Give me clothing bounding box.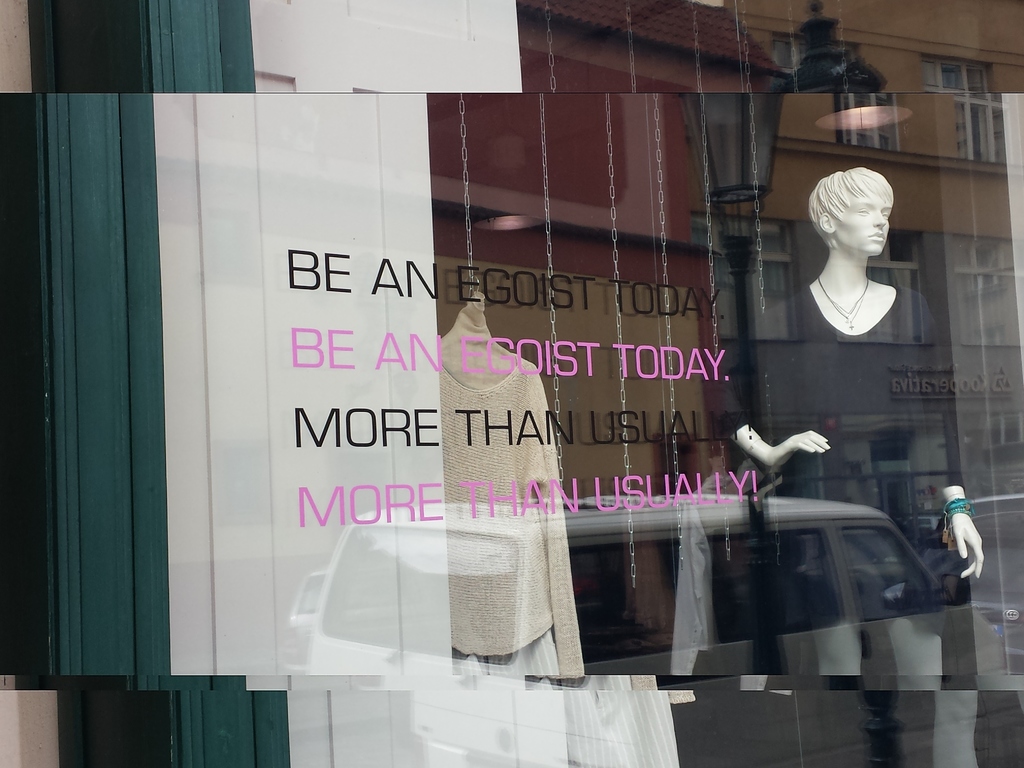
box(433, 349, 584, 677).
